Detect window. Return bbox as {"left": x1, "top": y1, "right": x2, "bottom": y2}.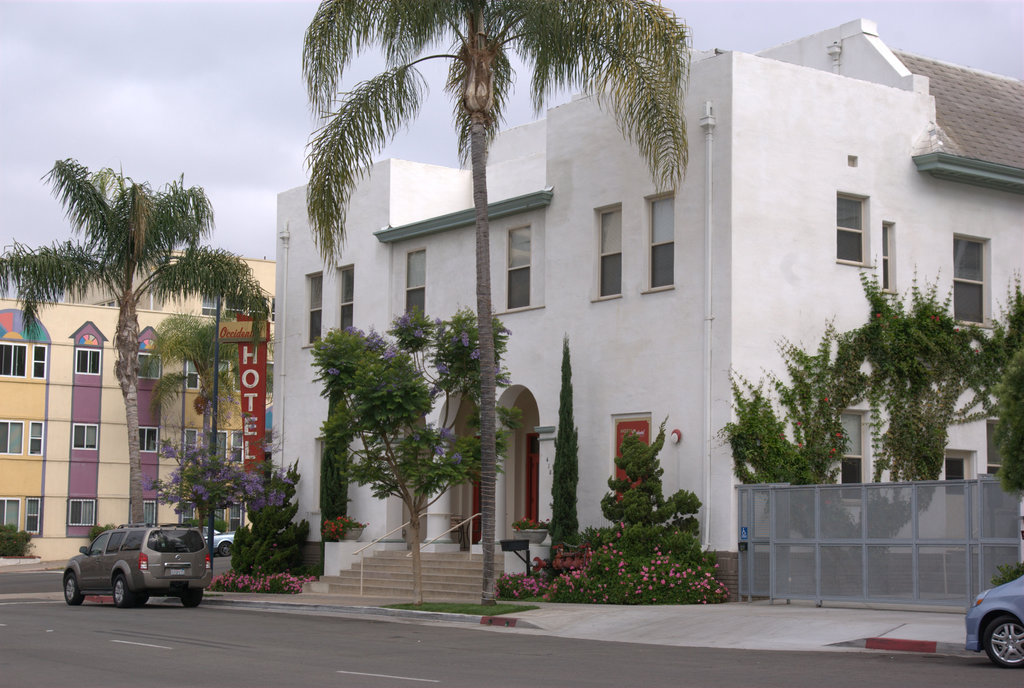
{"left": 21, "top": 497, "right": 40, "bottom": 536}.
